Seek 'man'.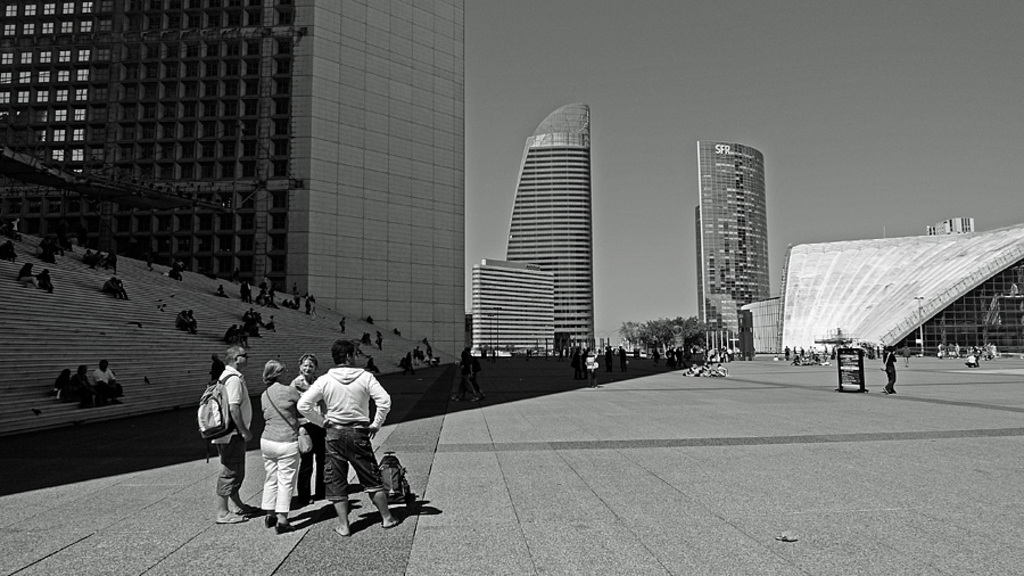
[20, 263, 39, 286].
